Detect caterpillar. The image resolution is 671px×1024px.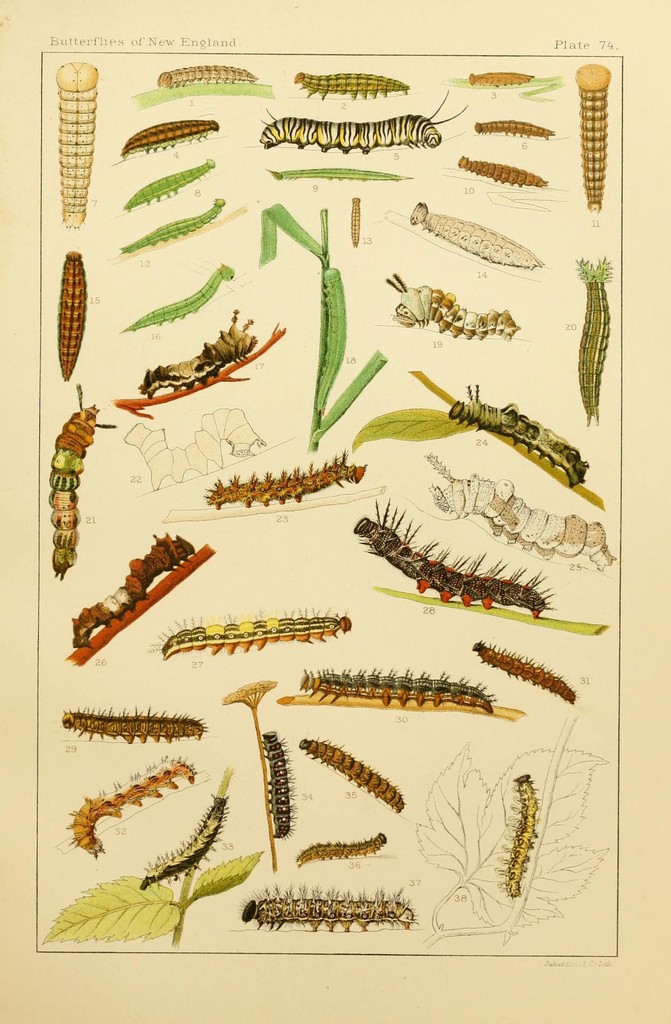
bbox=(52, 383, 106, 577).
